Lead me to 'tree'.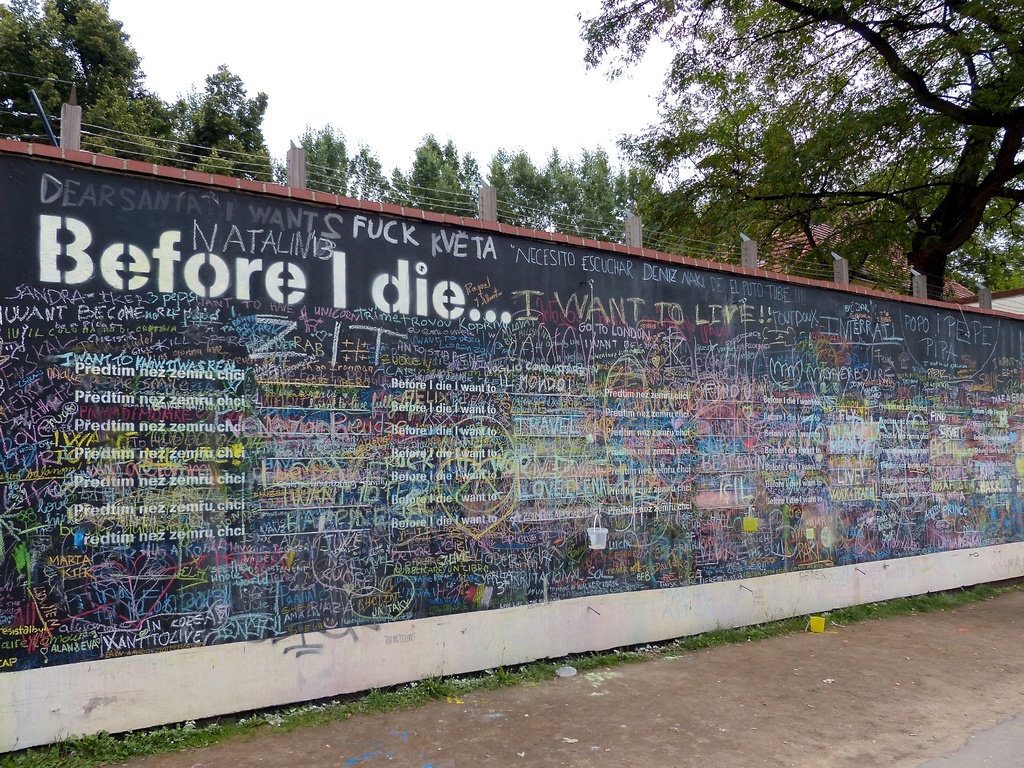
Lead to {"left": 616, "top": 177, "right": 738, "bottom": 268}.
